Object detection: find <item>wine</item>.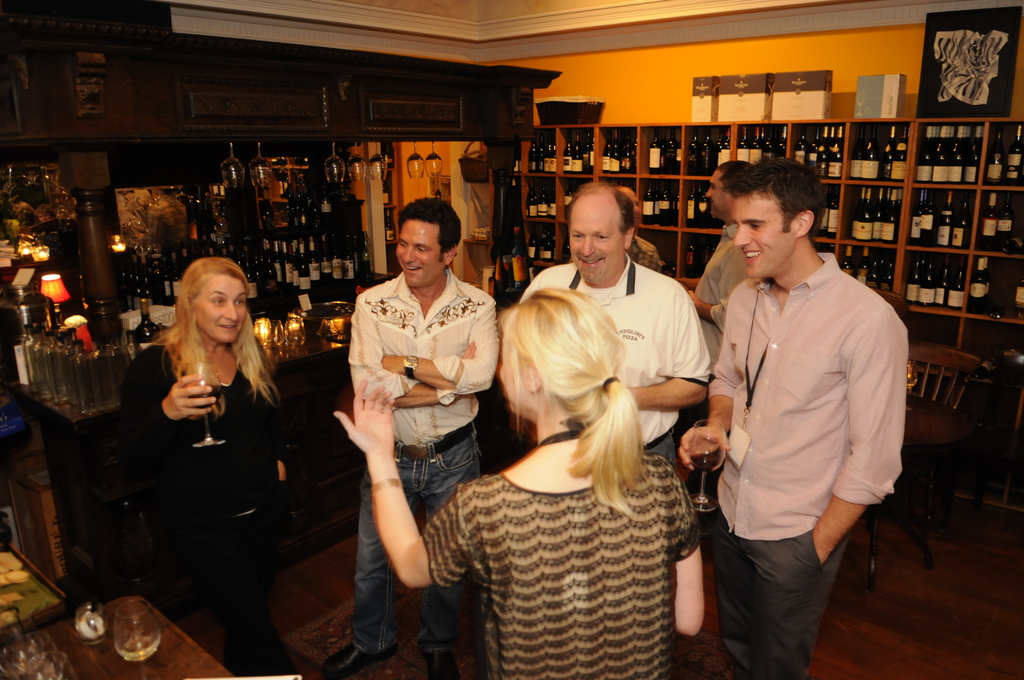
box=[551, 182, 557, 218].
